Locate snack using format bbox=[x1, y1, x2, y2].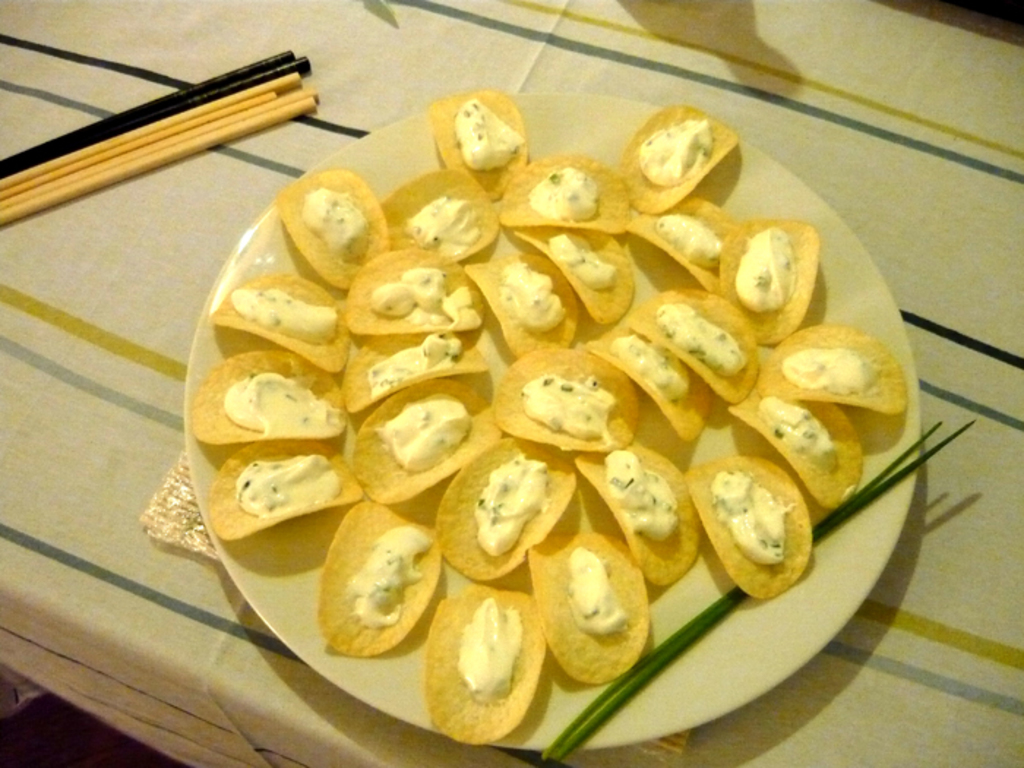
bbox=[159, 129, 923, 682].
